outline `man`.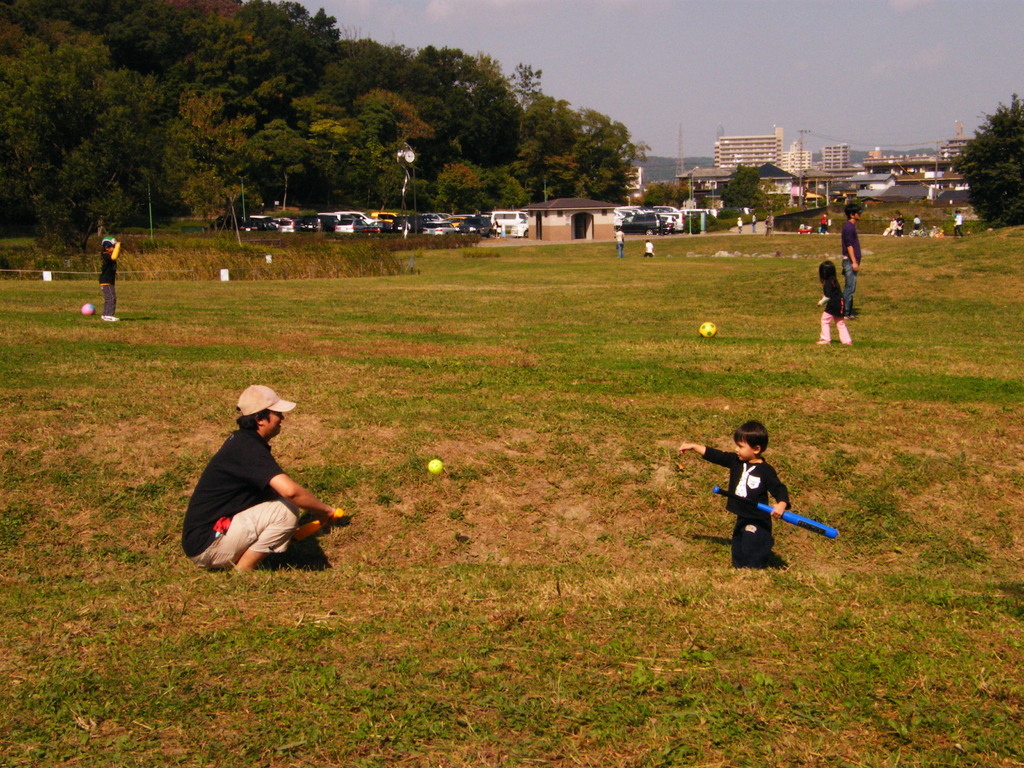
Outline: box(883, 216, 894, 236).
